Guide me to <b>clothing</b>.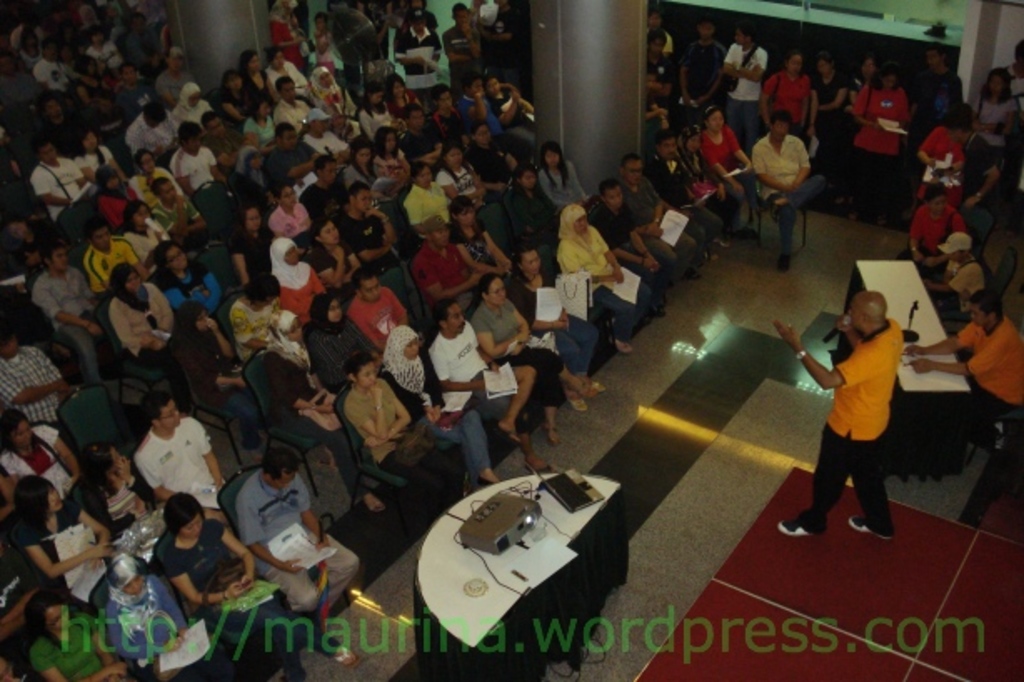
Guidance: bbox(360, 110, 392, 137).
